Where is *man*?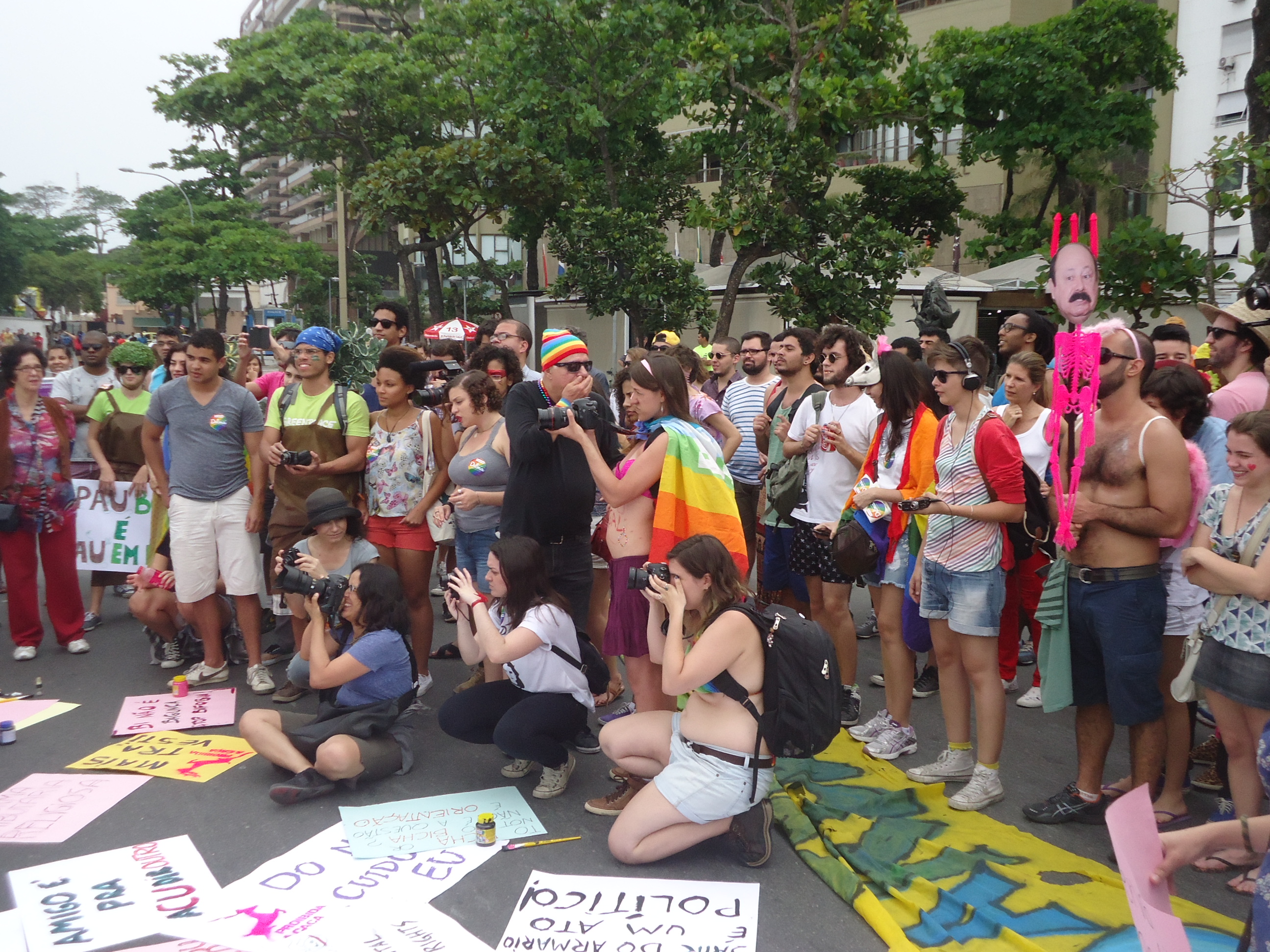
pyautogui.locateOnScreen(247, 160, 304, 306).
